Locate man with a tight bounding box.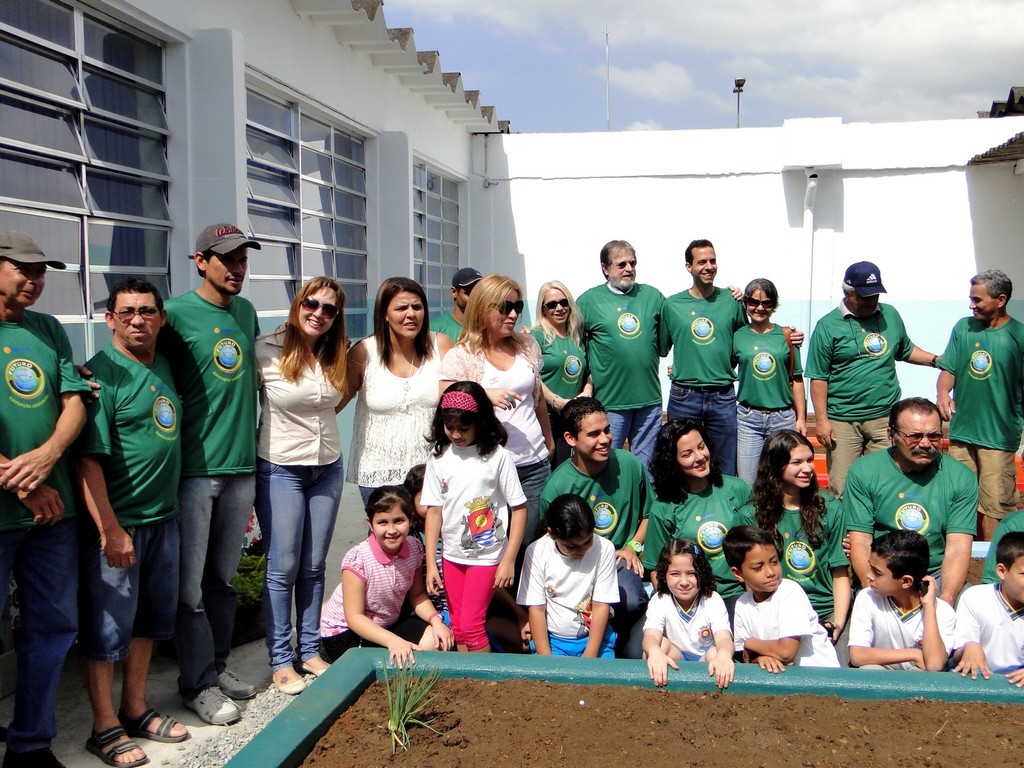
detection(807, 261, 936, 499).
